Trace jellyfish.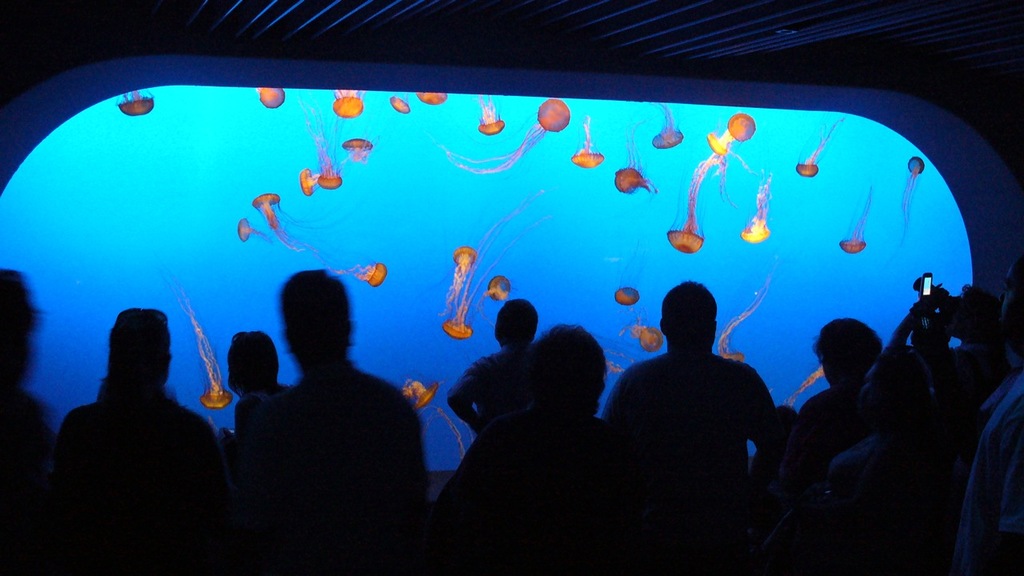
Traced to <region>159, 264, 229, 409</region>.
